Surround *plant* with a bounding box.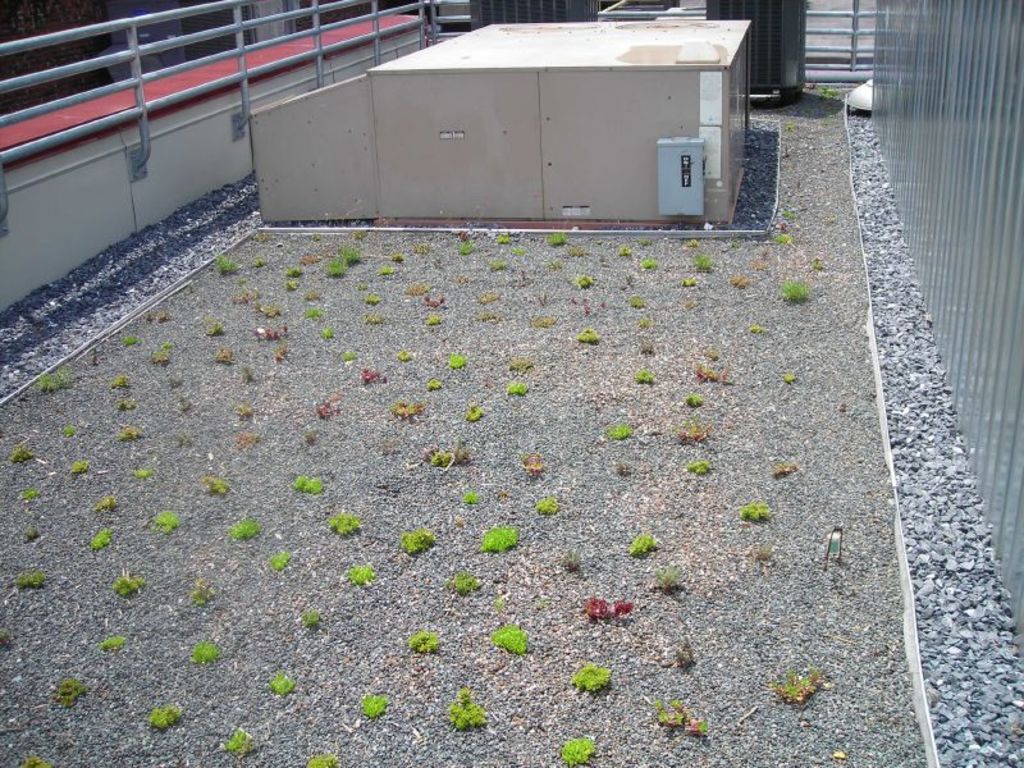
x1=631 y1=291 x2=645 y2=302.
